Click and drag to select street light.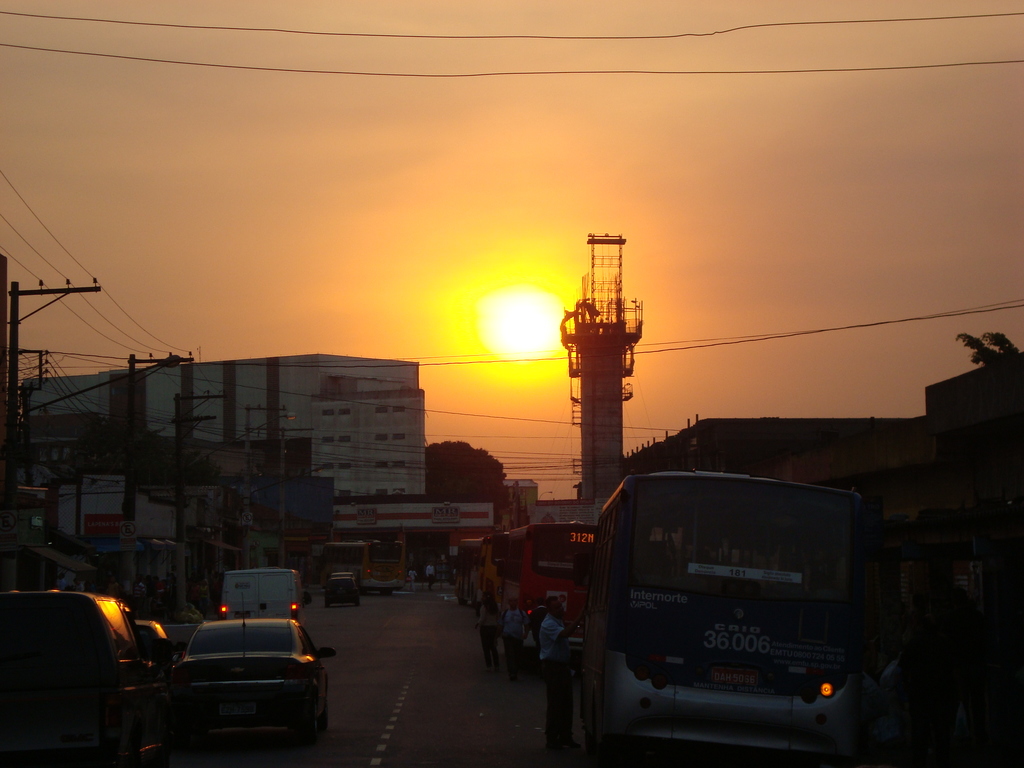
Selection: <box>166,390,299,623</box>.
